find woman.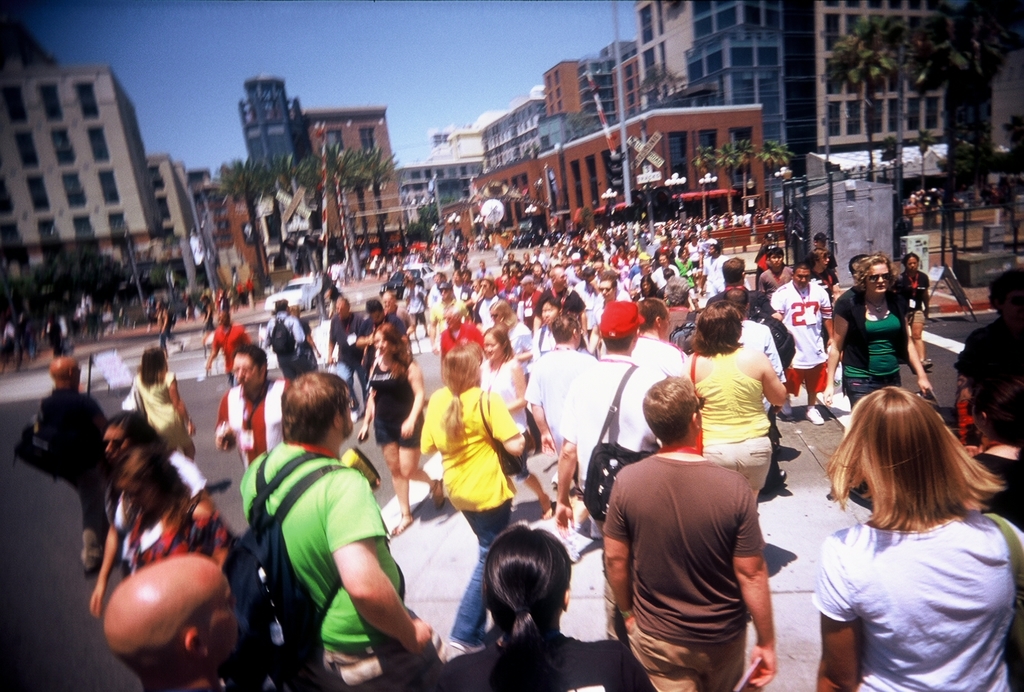
676 301 793 504.
